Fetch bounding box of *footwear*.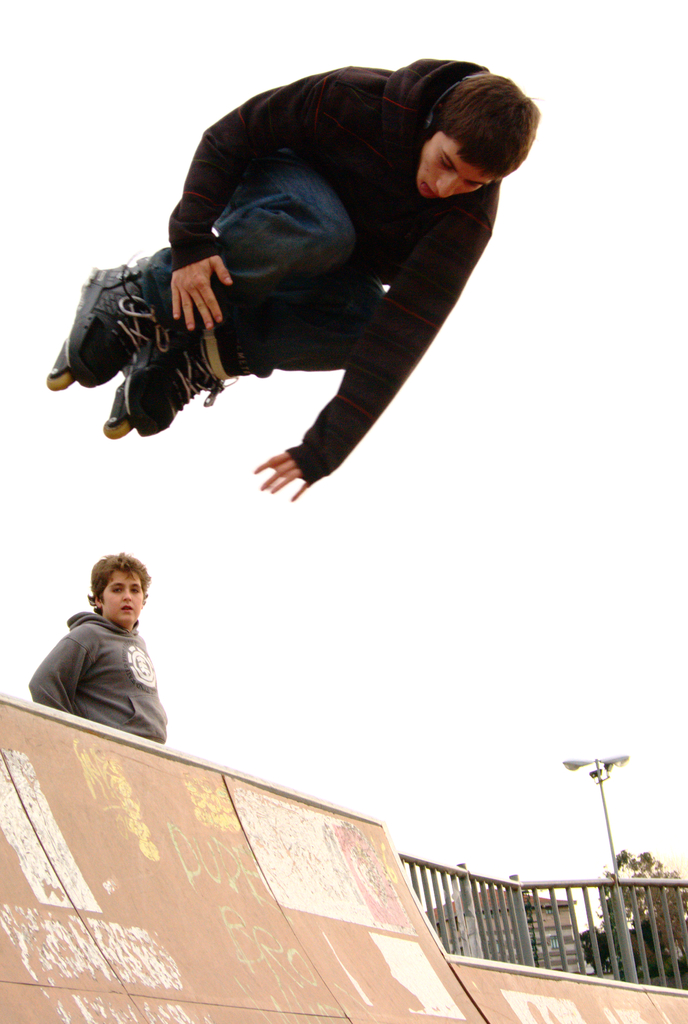
Bbox: bbox=(113, 335, 218, 431).
